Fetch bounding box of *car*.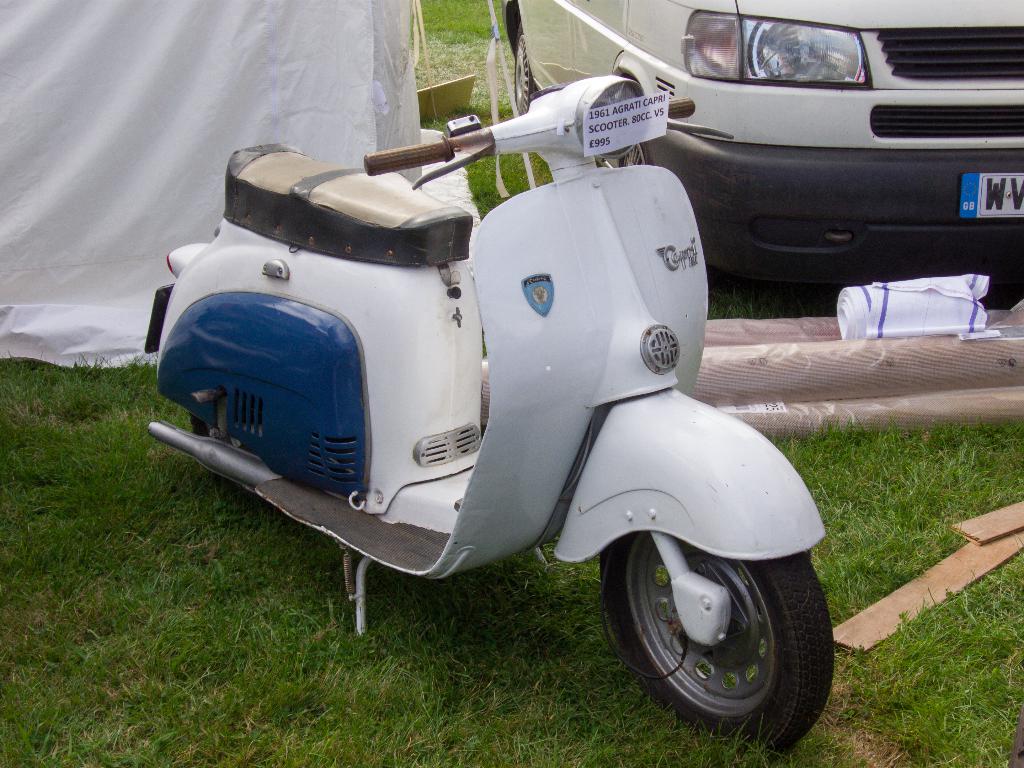
Bbox: (left=501, top=0, right=1023, bottom=303).
